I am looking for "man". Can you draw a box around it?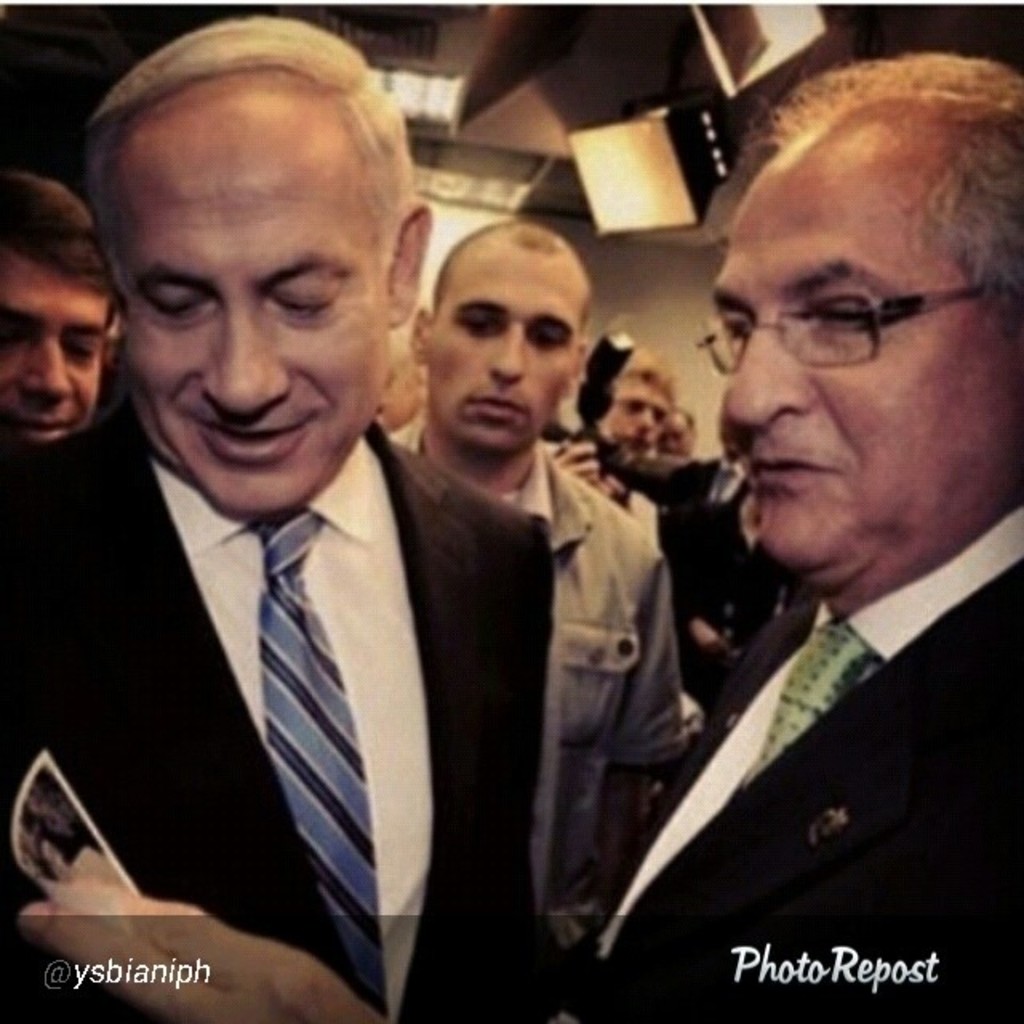
Sure, the bounding box is box(16, 51, 1022, 1022).
